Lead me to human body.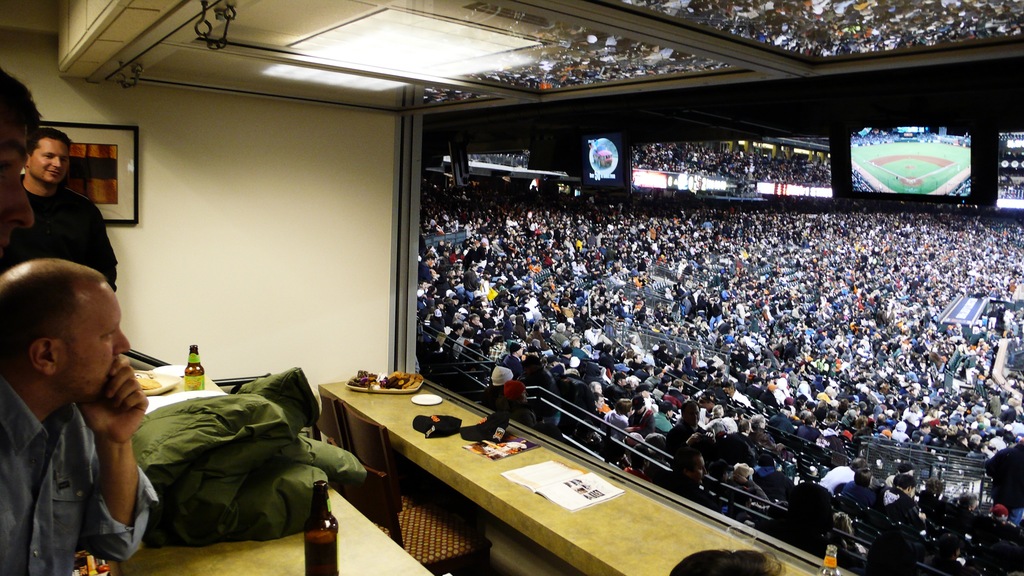
Lead to <bbox>446, 286, 447, 287</bbox>.
